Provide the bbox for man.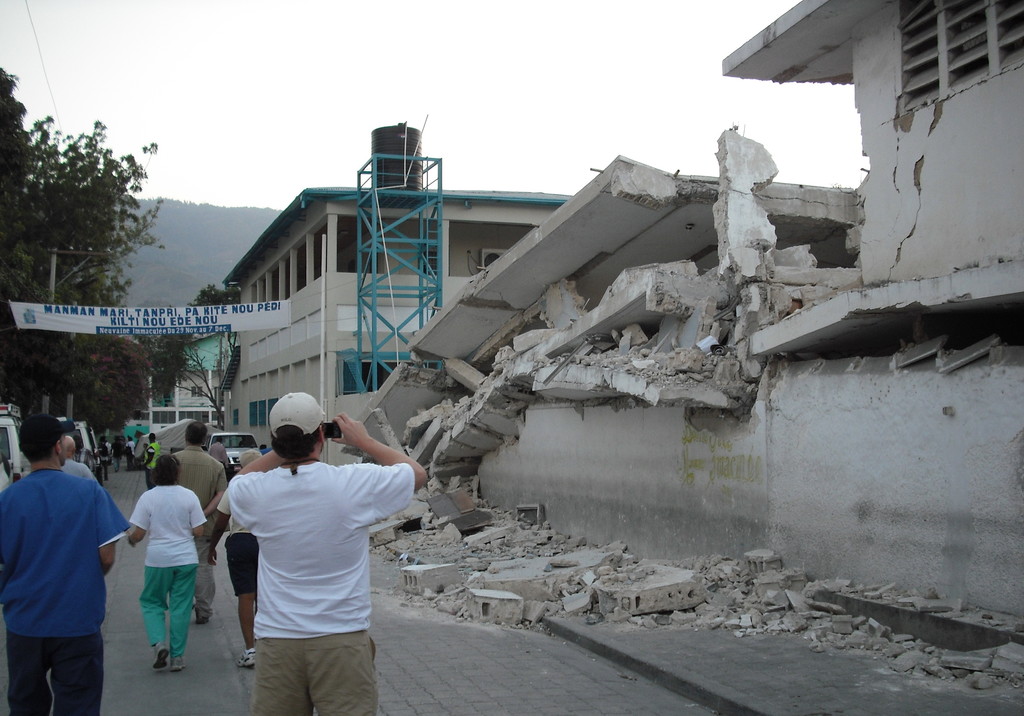
rect(141, 426, 163, 487).
